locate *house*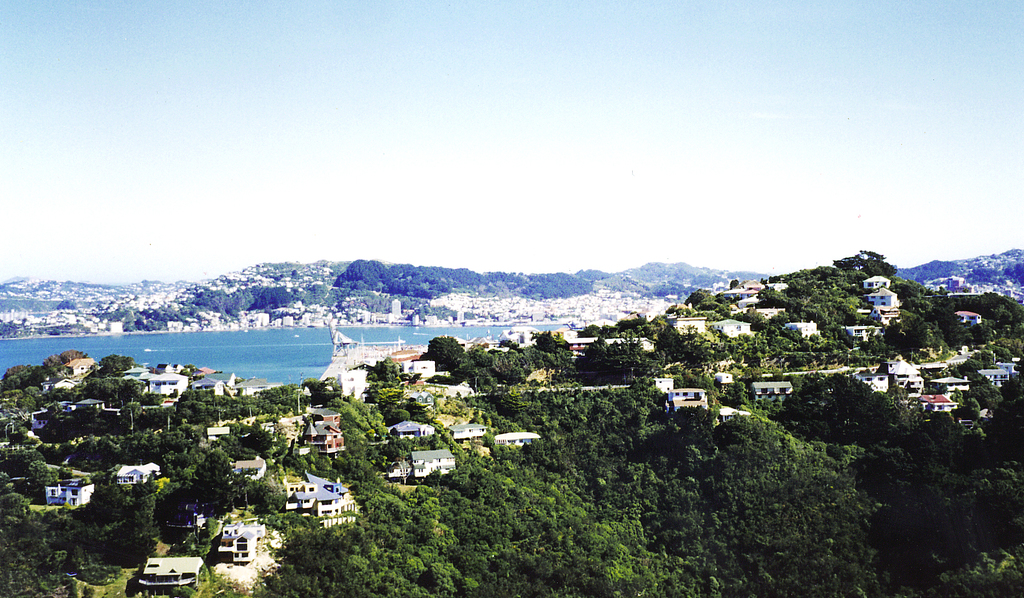
849:314:885:348
